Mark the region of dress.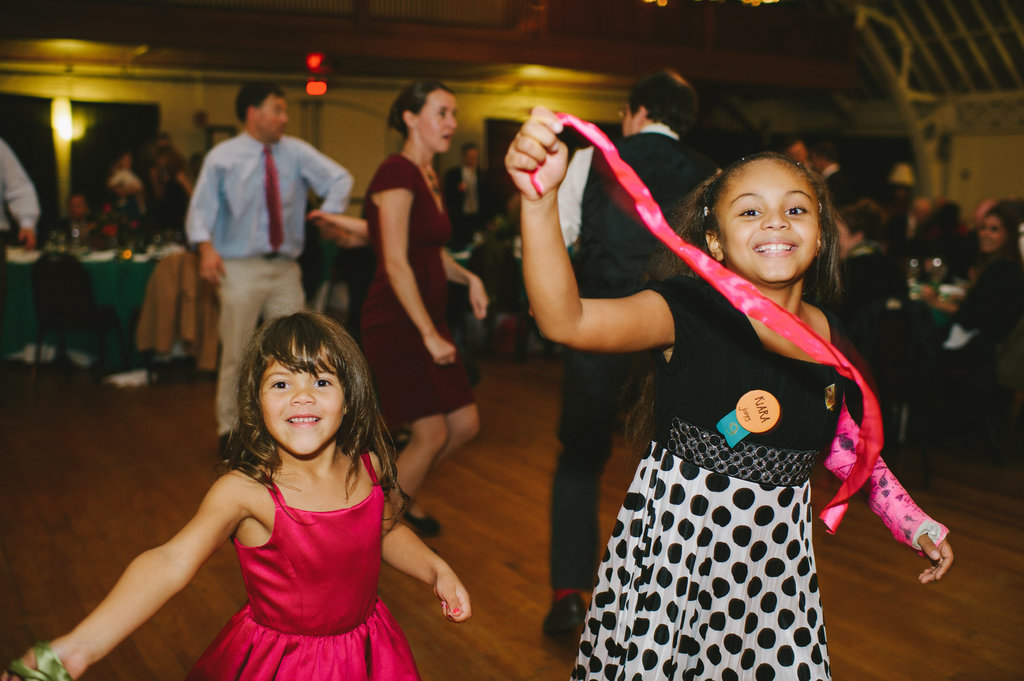
Region: {"x1": 186, "y1": 451, "x2": 419, "y2": 680}.
